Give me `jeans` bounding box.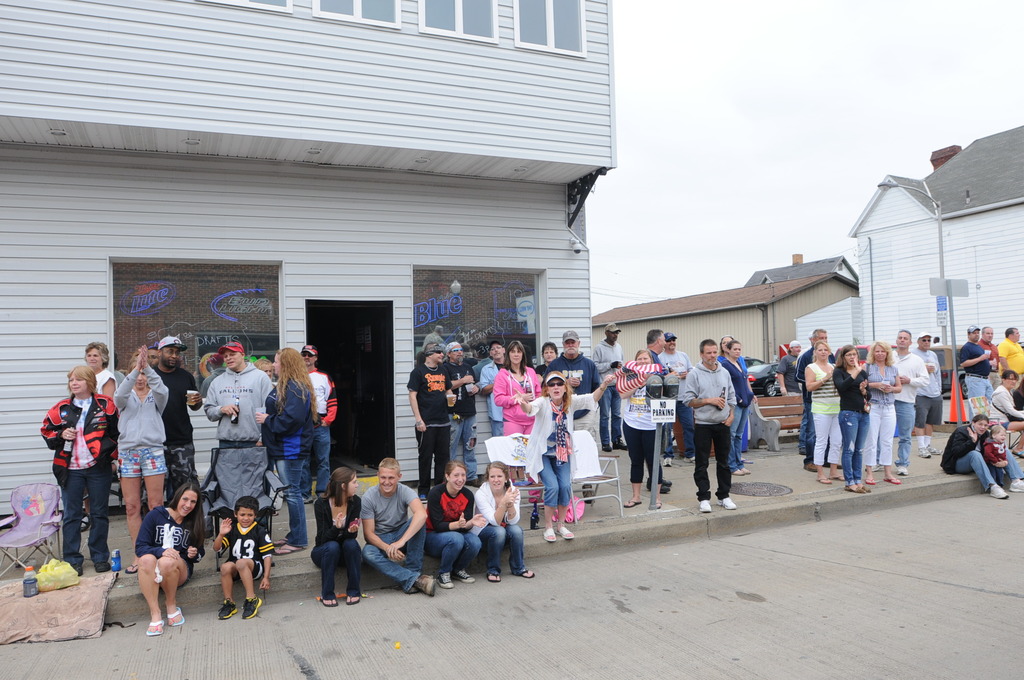
(x1=364, y1=521, x2=427, y2=592).
